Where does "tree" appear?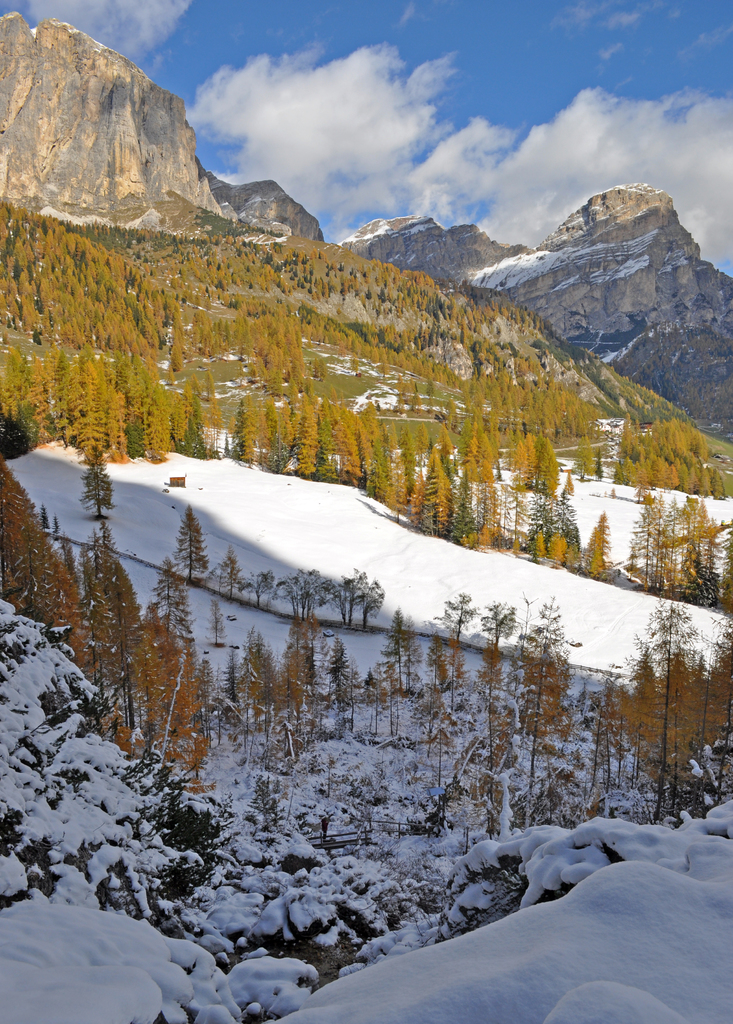
Appears at 240/634/280/756.
